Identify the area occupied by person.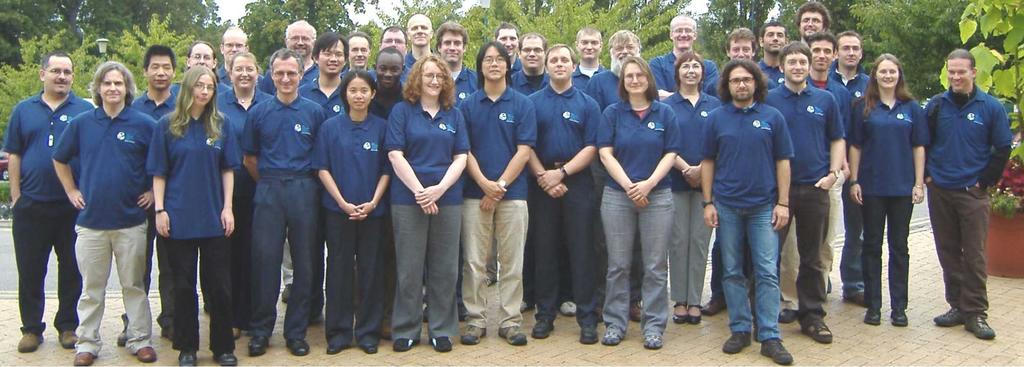
Area: <box>702,58,794,366</box>.
